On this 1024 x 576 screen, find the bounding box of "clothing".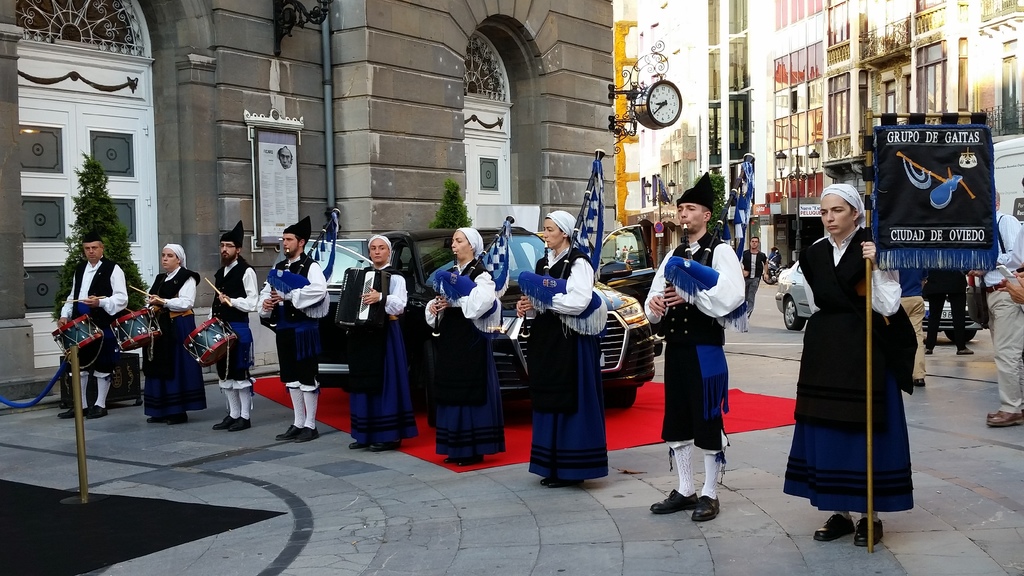
Bounding box: left=209, top=255, right=256, bottom=419.
